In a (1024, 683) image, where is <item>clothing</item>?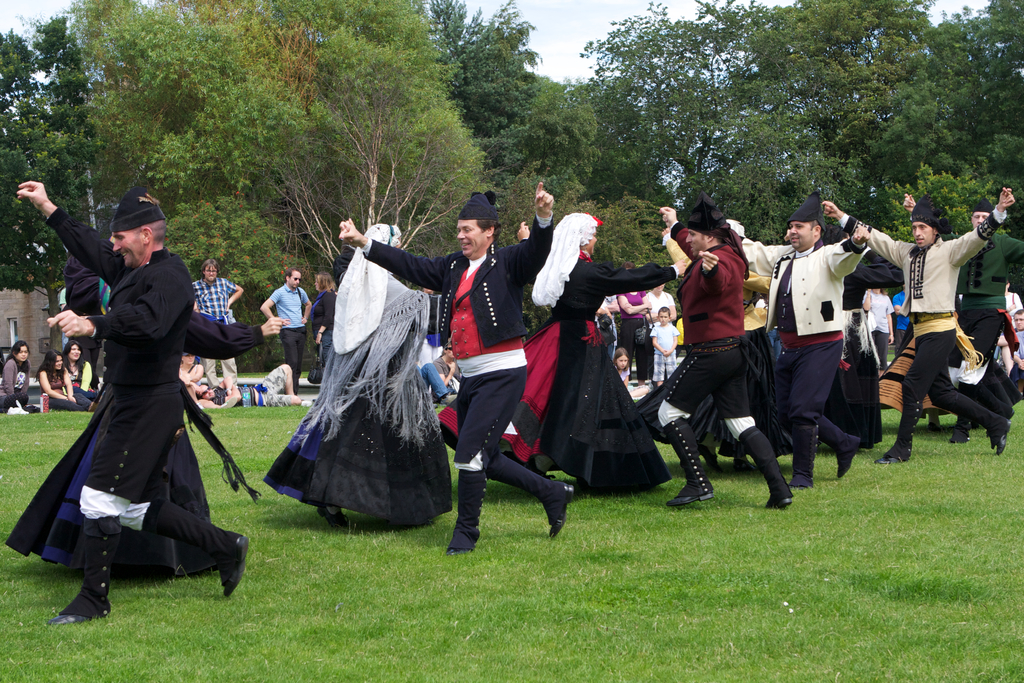
bbox=[595, 294, 618, 364].
